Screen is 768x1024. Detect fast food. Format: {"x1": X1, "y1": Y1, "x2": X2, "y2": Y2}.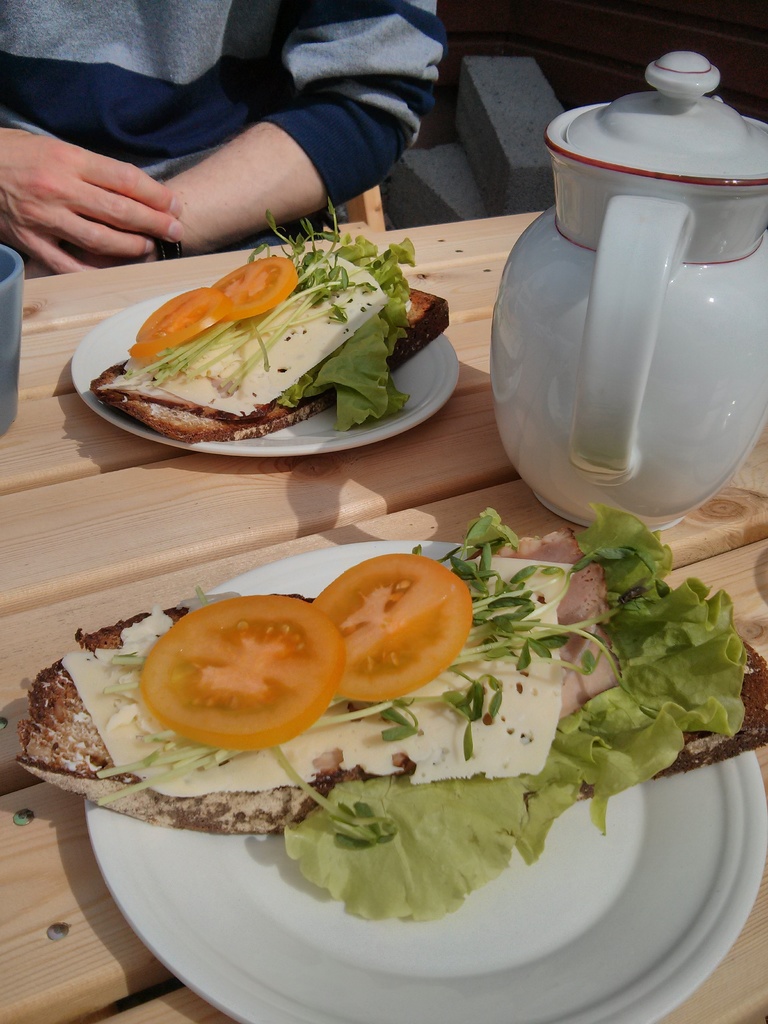
{"x1": 20, "y1": 503, "x2": 767, "y2": 927}.
